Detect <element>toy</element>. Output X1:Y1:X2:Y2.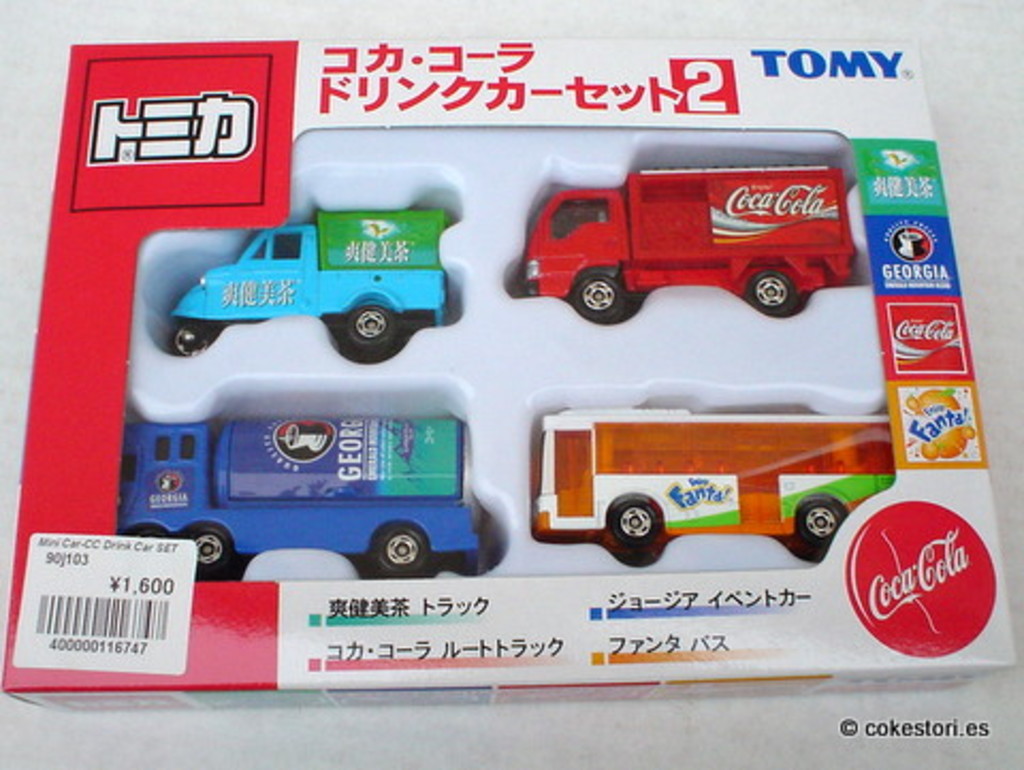
521:162:860:322.
